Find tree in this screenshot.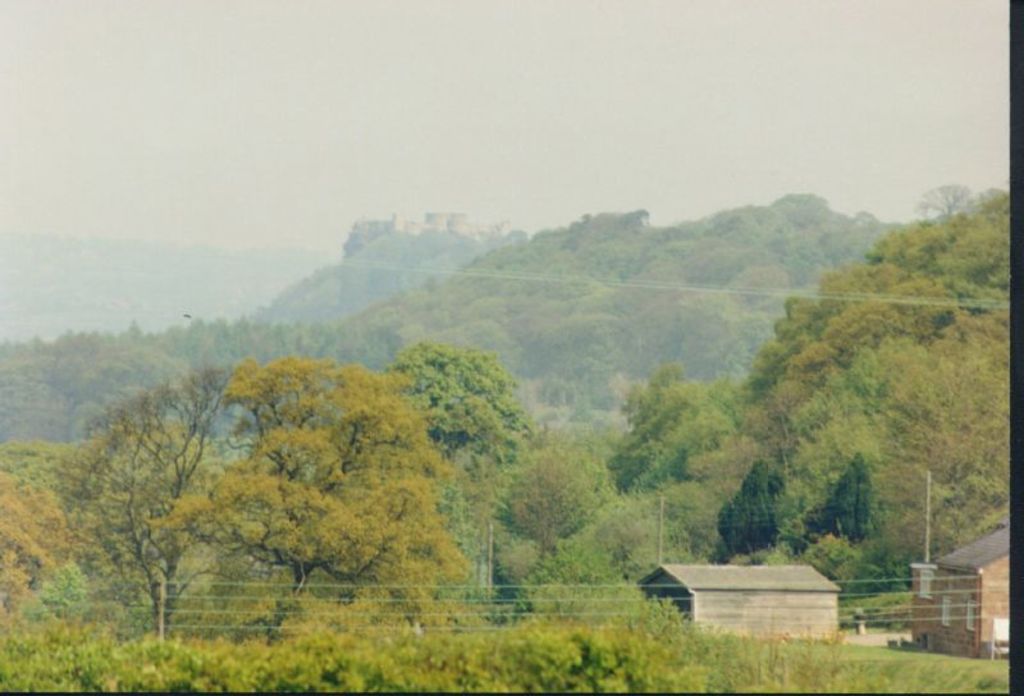
The bounding box for tree is crop(0, 427, 78, 623).
